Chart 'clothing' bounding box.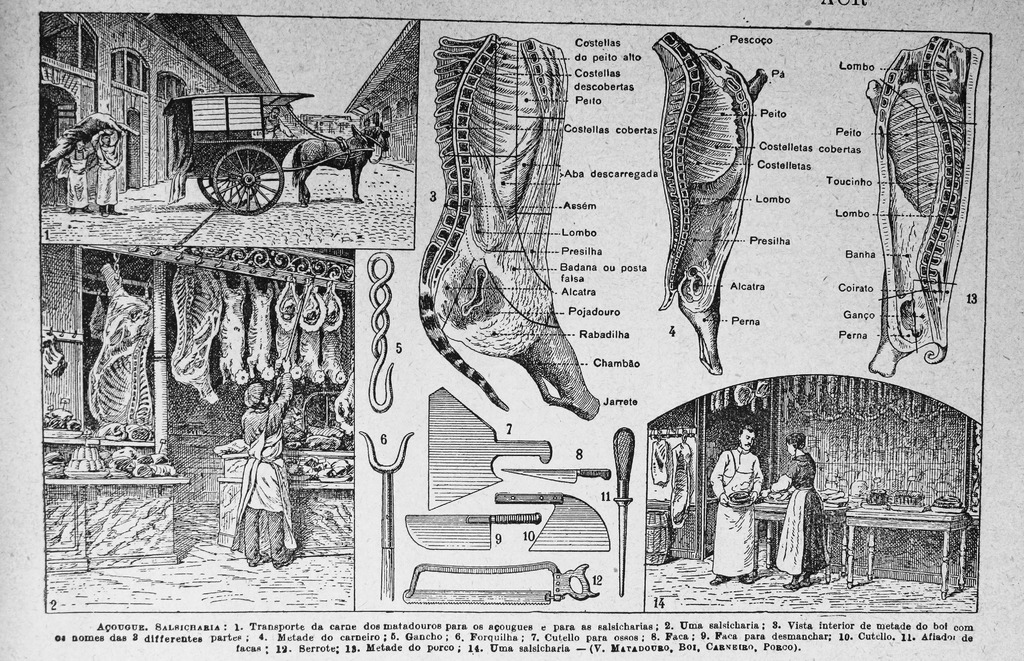
Charted: <box>66,151,87,208</box>.
